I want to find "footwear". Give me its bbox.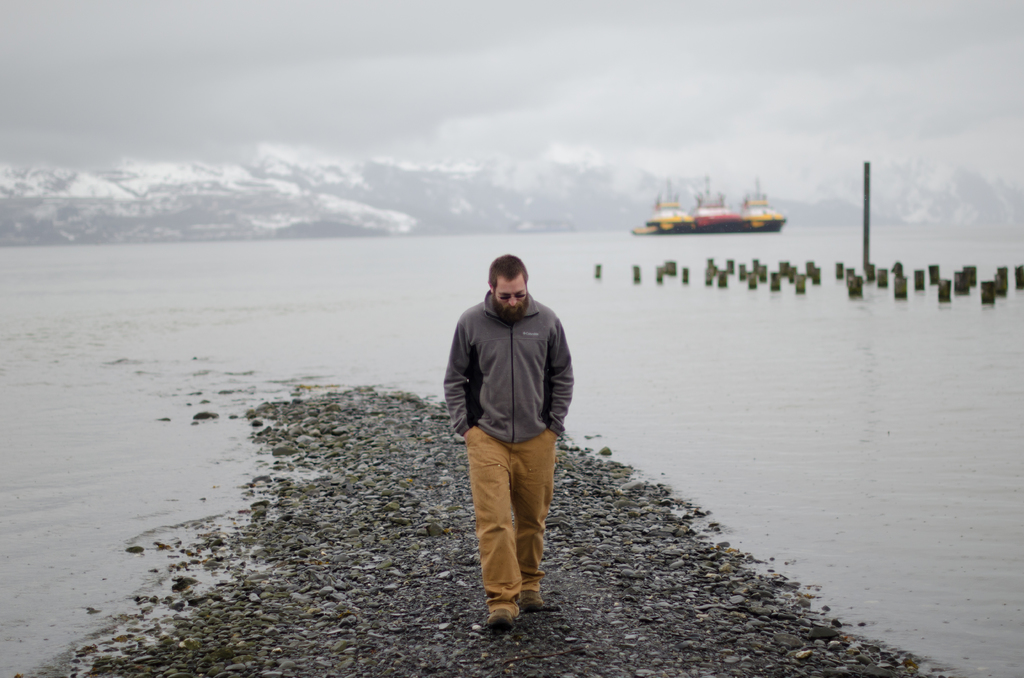
rect(490, 607, 515, 634).
